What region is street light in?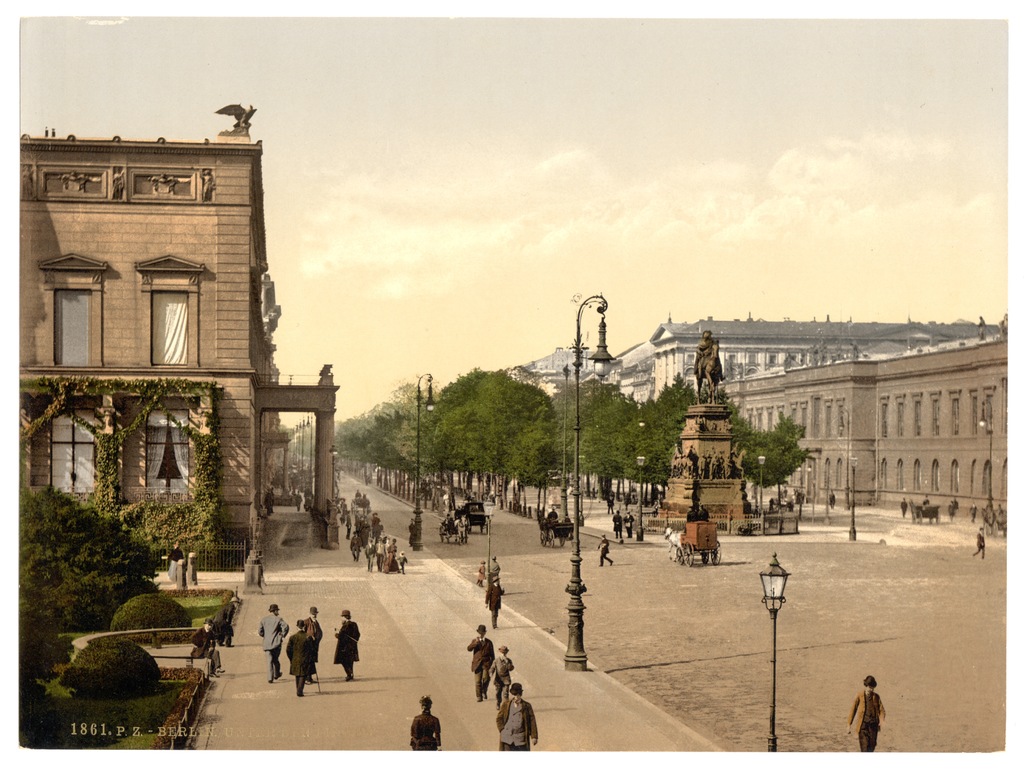
303:413:314:475.
